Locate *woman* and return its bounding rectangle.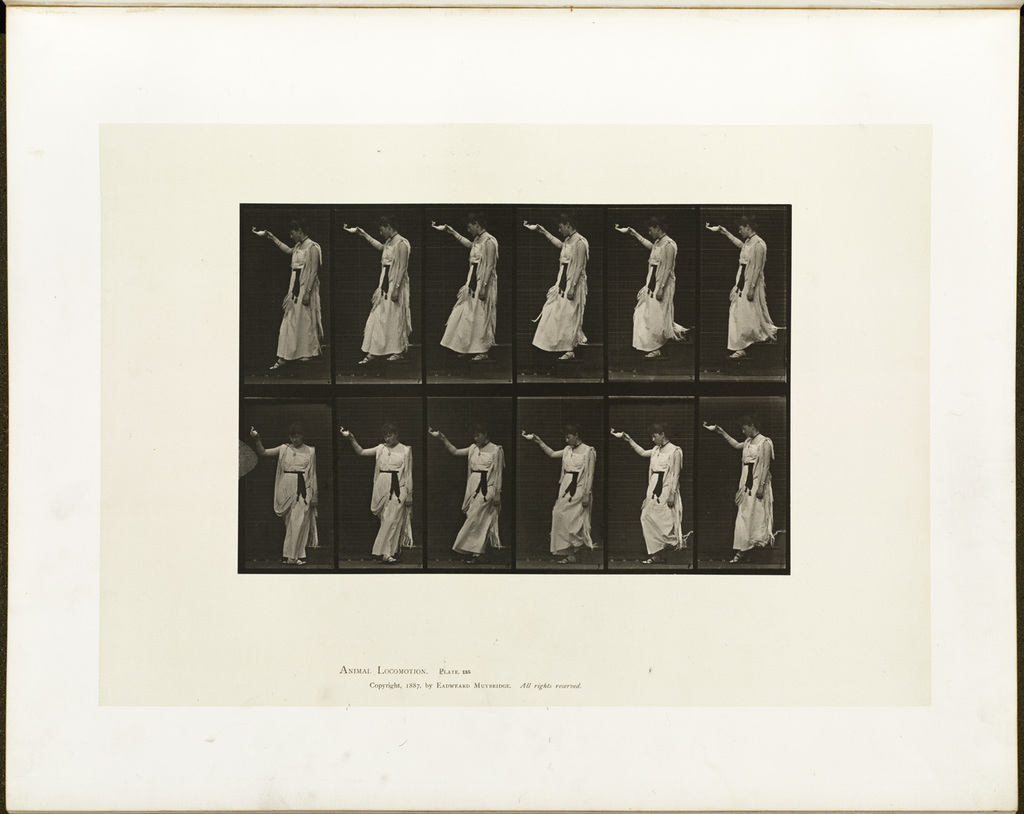
(337, 421, 418, 562).
